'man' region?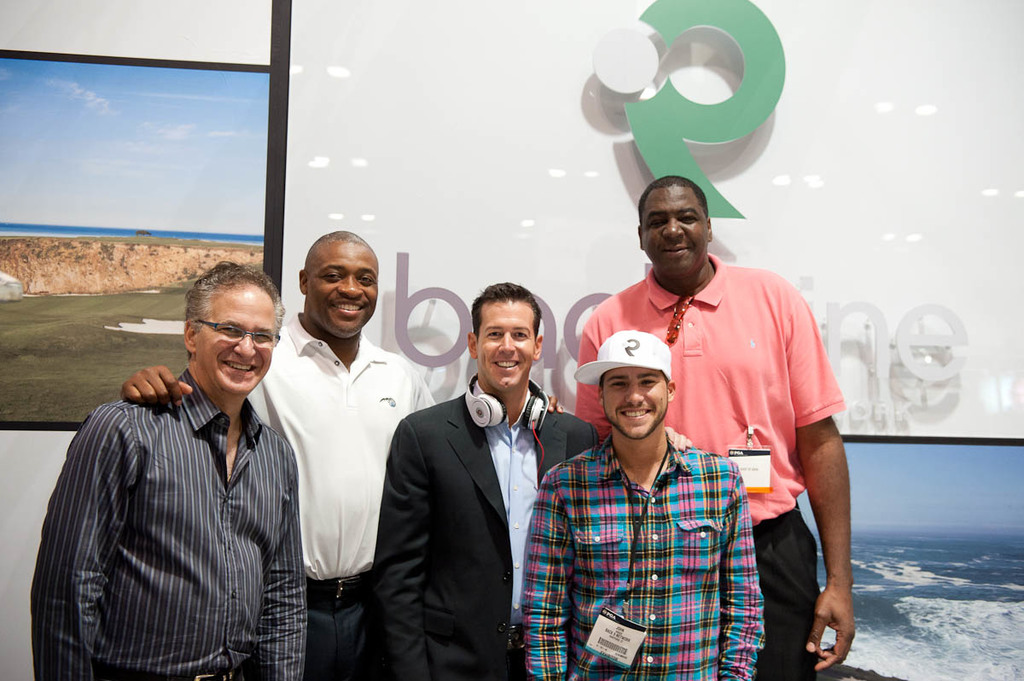
bbox=(578, 176, 858, 680)
